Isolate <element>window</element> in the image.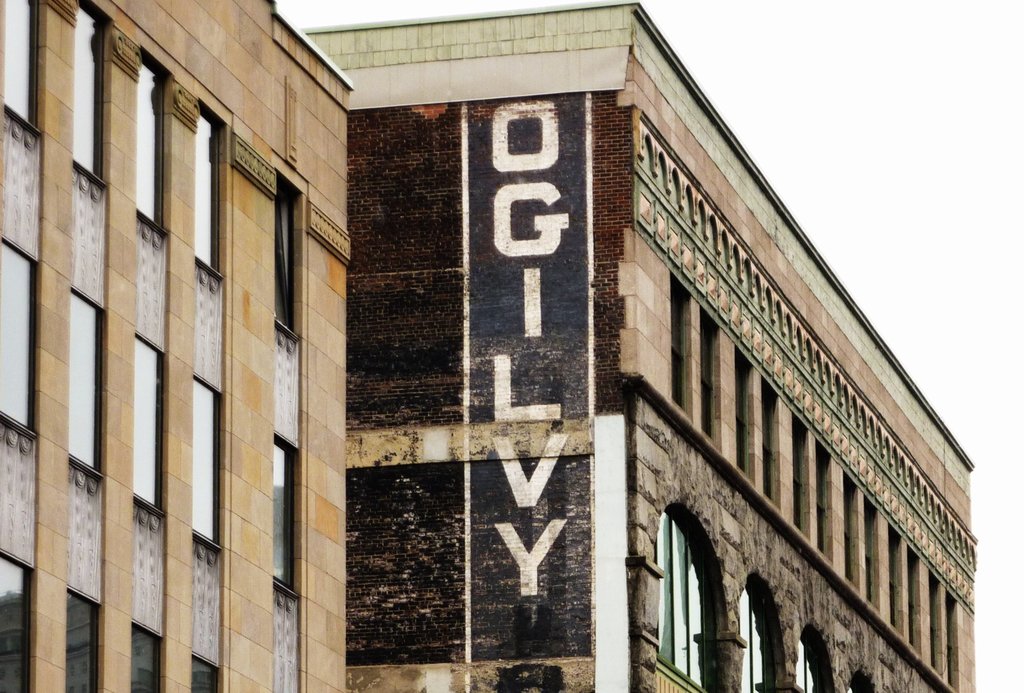
Isolated region: box=[190, 368, 226, 551].
